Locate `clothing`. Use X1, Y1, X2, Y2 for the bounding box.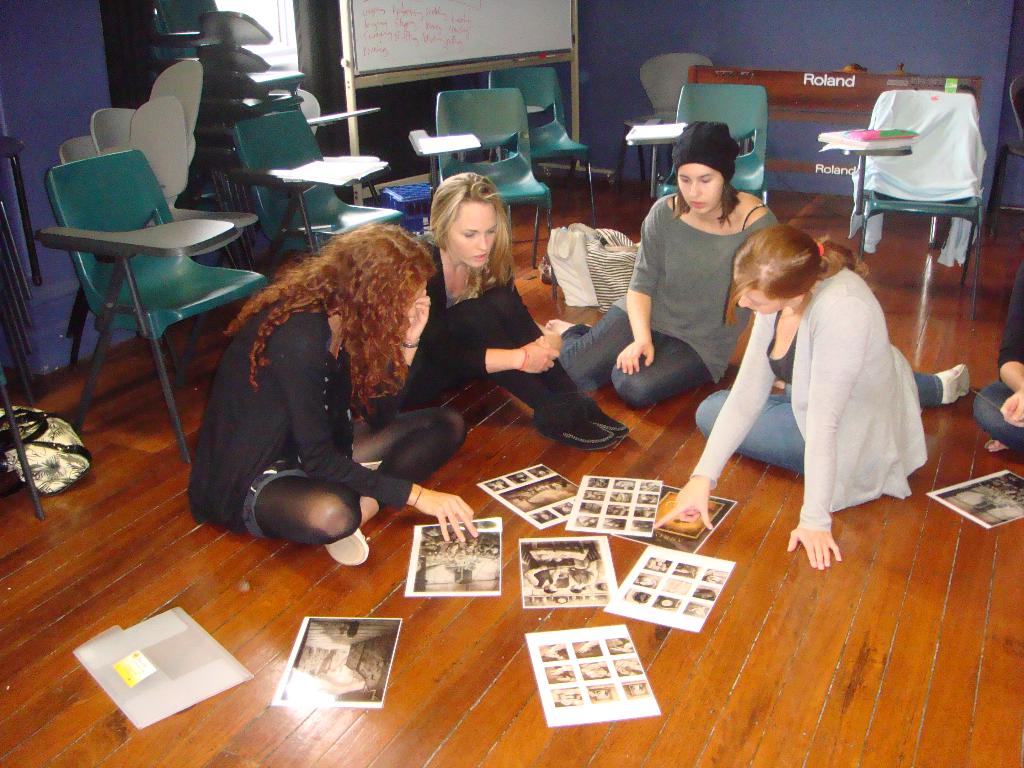
972, 257, 1023, 455.
